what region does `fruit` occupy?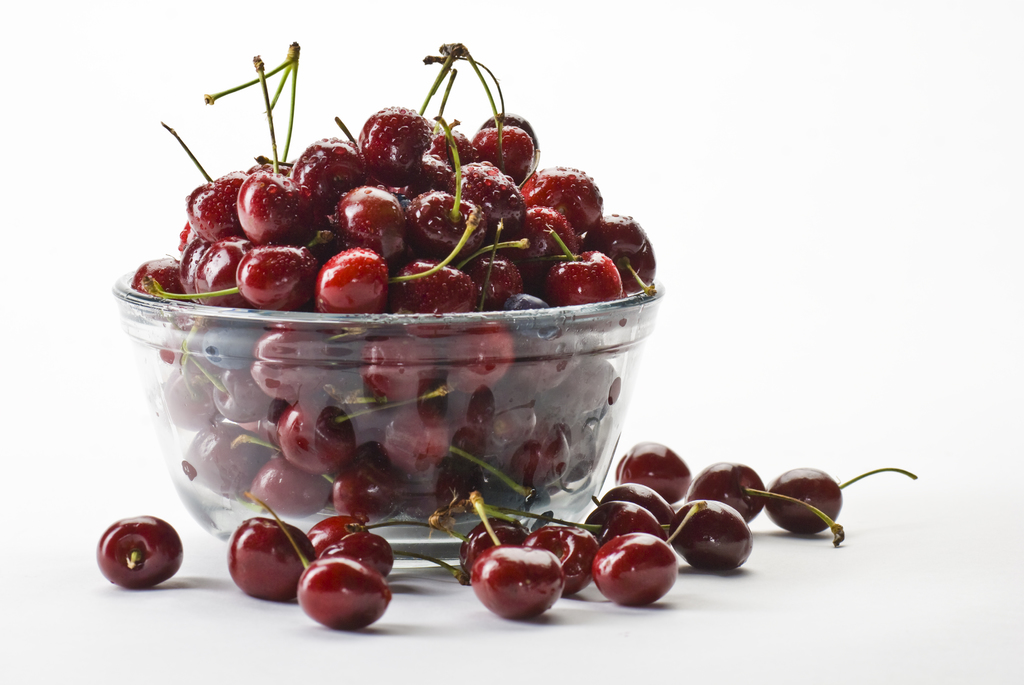
box=[305, 510, 372, 555].
